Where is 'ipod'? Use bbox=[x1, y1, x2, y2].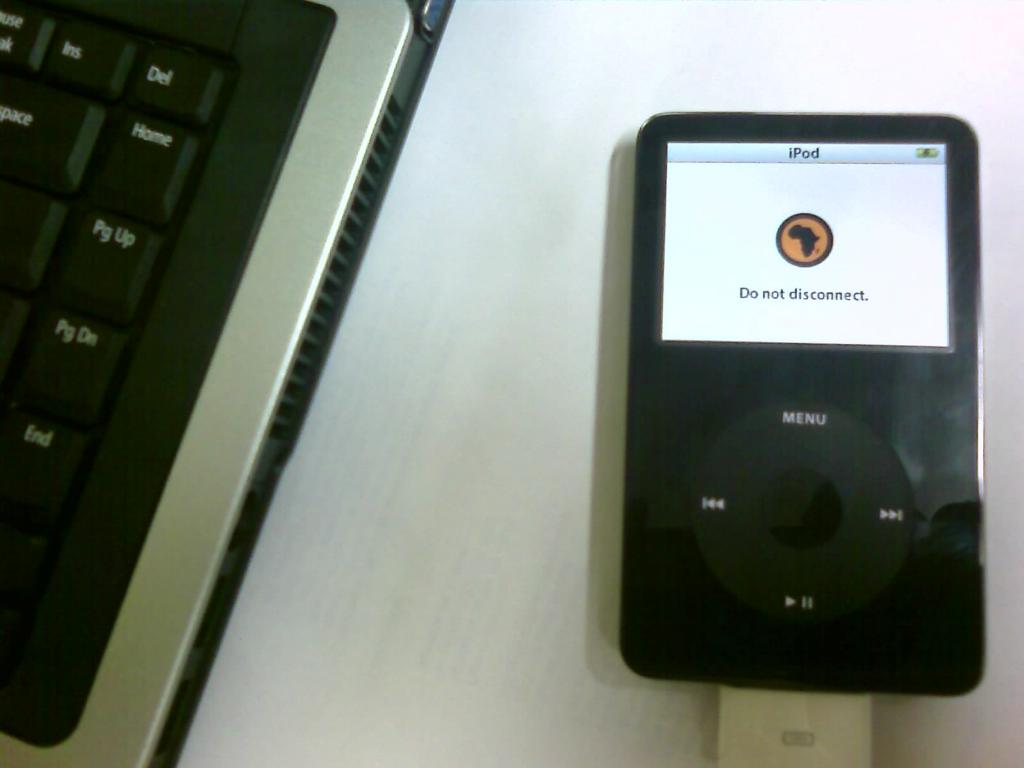
bbox=[625, 117, 984, 692].
